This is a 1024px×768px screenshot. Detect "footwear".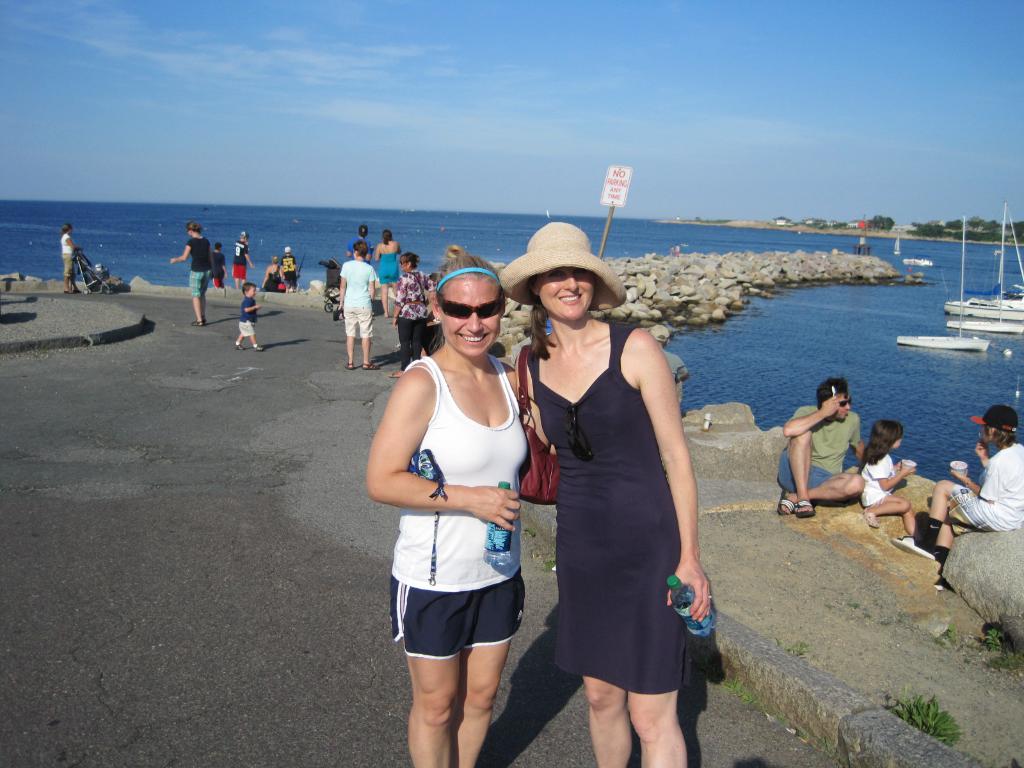
locate(61, 294, 73, 296).
